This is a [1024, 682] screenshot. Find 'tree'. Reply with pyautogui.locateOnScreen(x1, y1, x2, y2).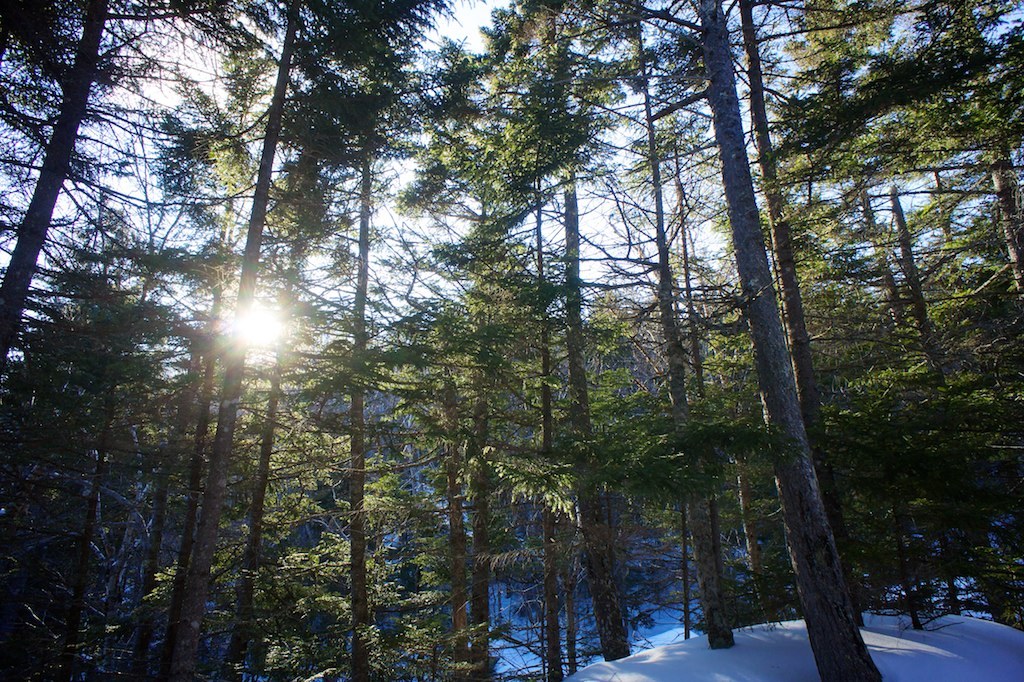
pyautogui.locateOnScreen(617, 0, 887, 681).
